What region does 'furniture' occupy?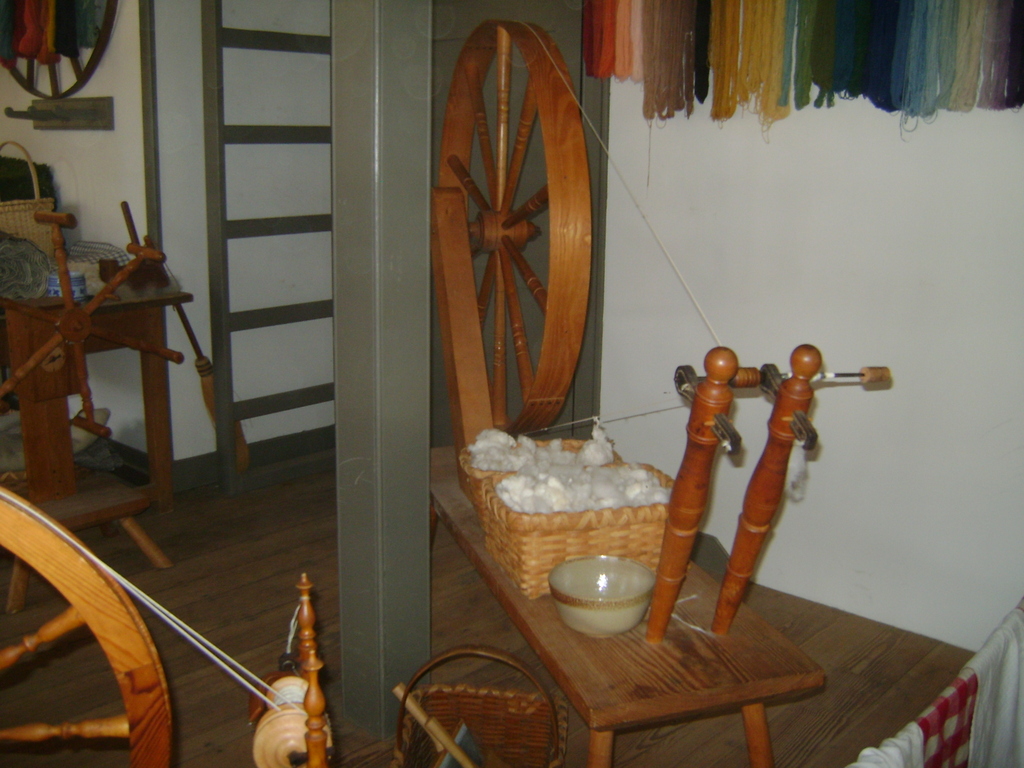
locate(427, 445, 826, 767).
